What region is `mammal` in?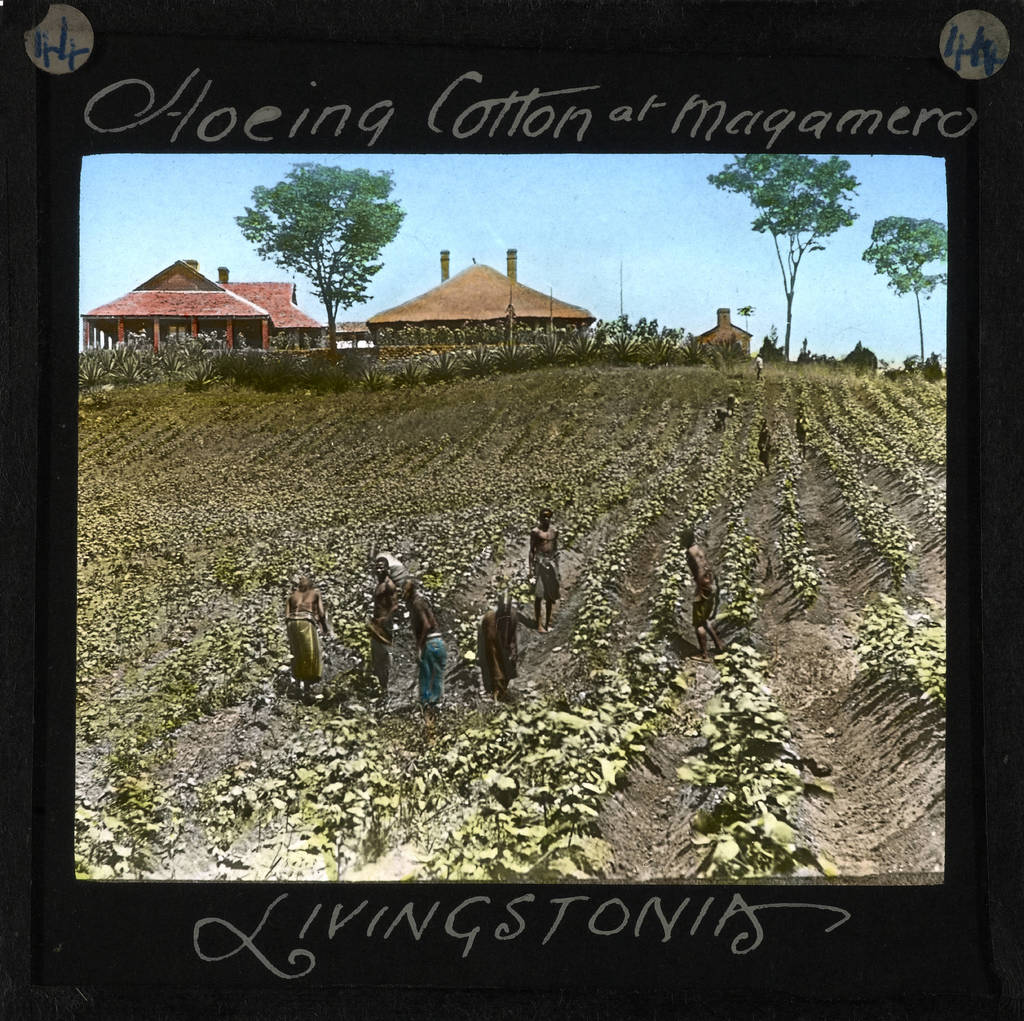
(679, 527, 724, 659).
